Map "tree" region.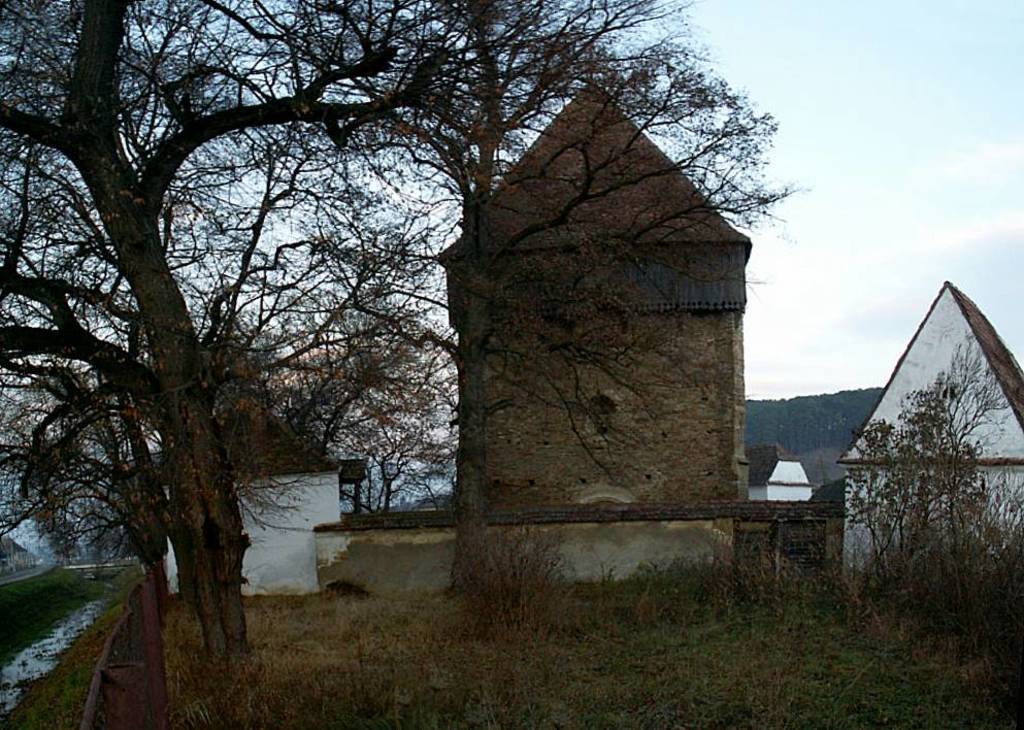
Mapped to <region>304, 0, 800, 588</region>.
